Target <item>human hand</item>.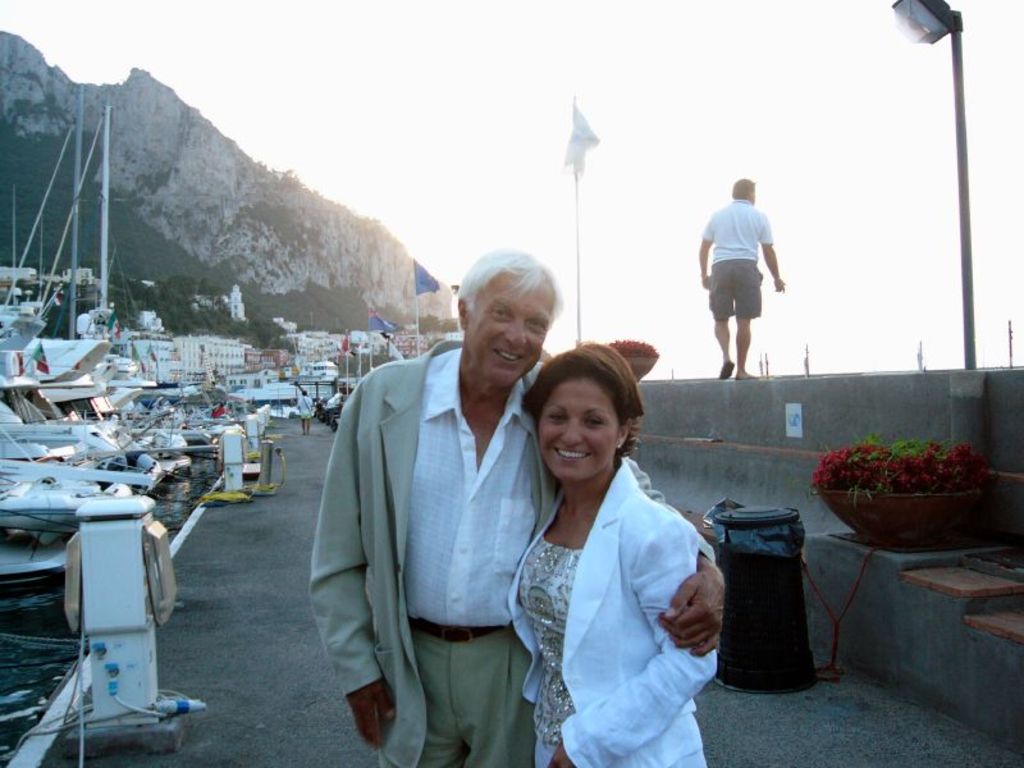
Target region: 701 279 709 291.
